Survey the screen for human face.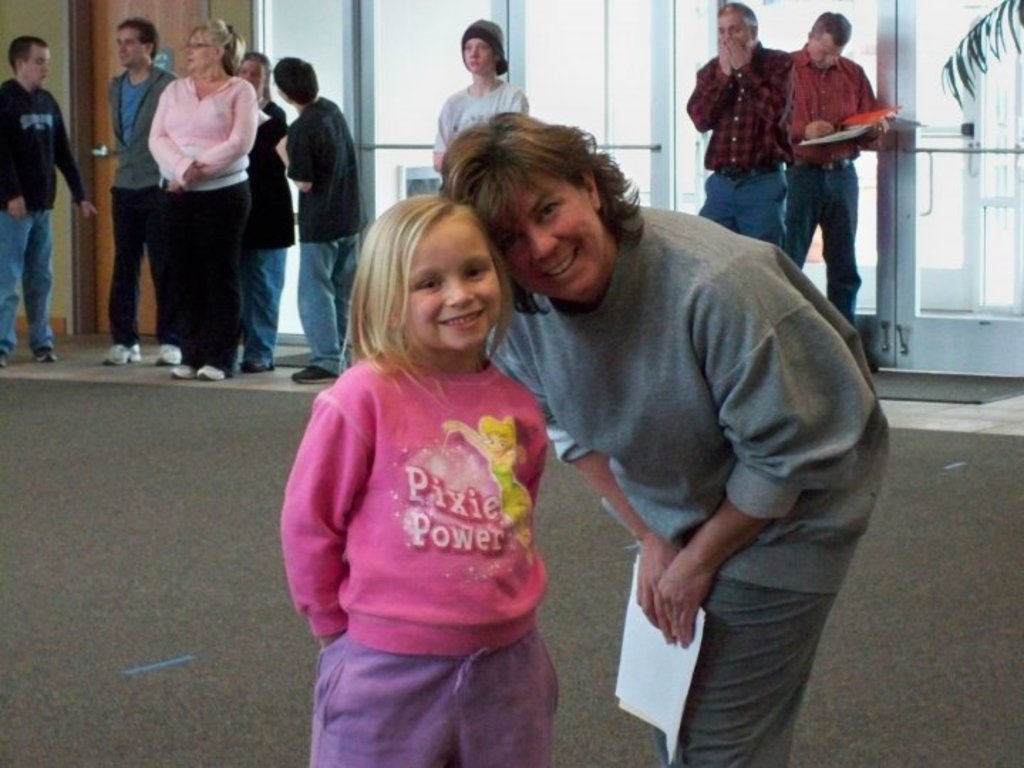
Survey found: [496,172,606,296].
